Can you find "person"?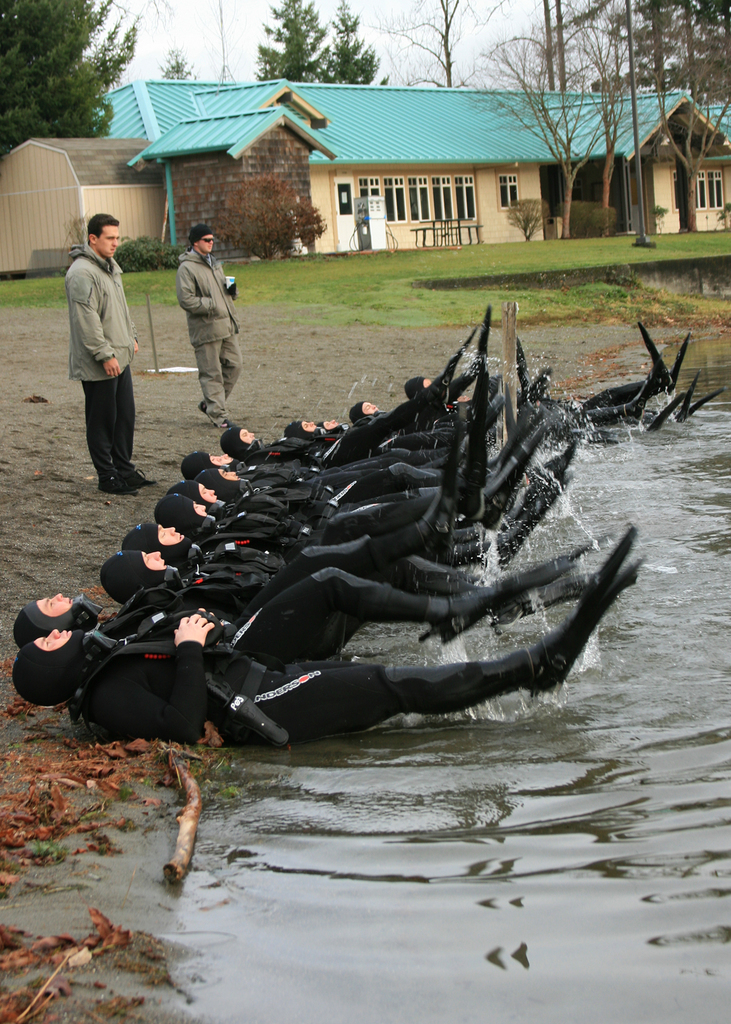
Yes, bounding box: [65,214,156,493].
